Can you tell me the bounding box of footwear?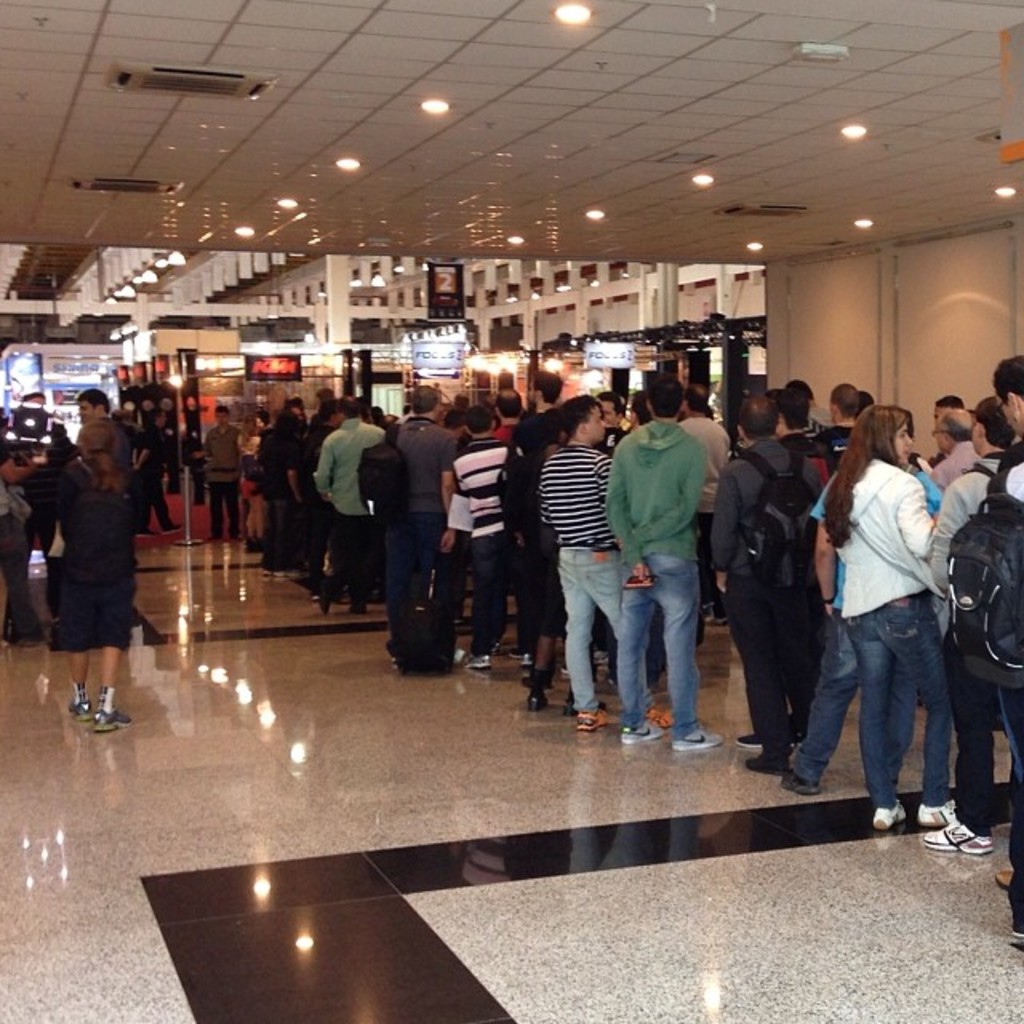
pyautogui.locateOnScreen(530, 691, 547, 710).
